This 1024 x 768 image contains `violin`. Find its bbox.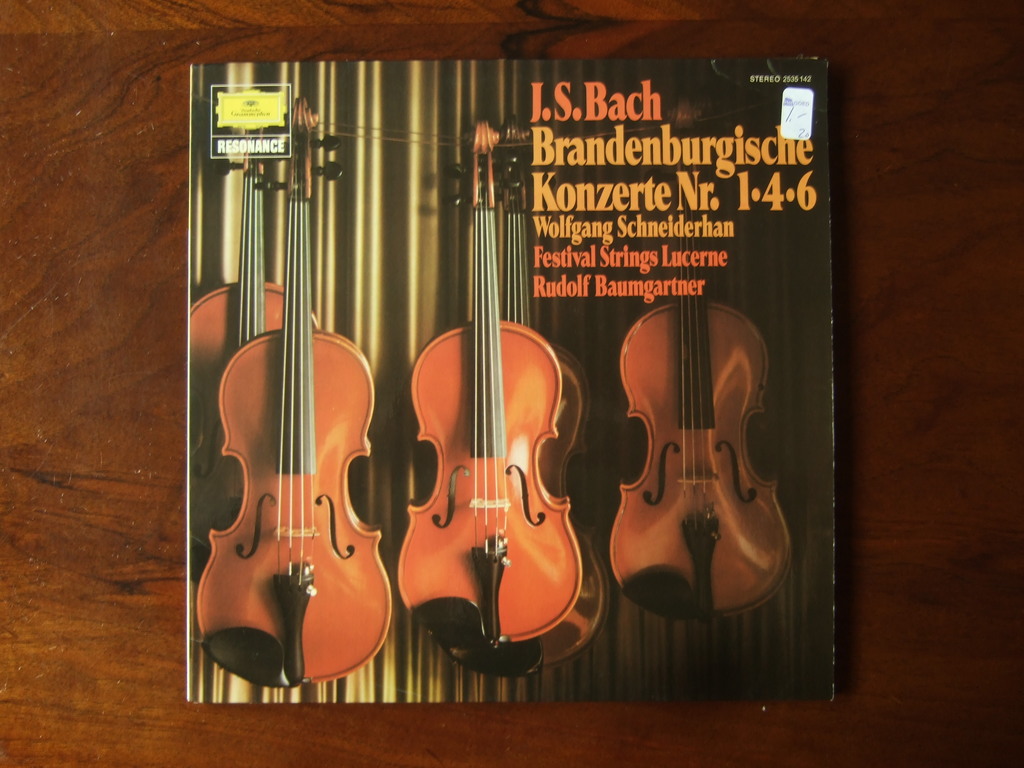
left=189, top=83, right=327, bottom=555.
